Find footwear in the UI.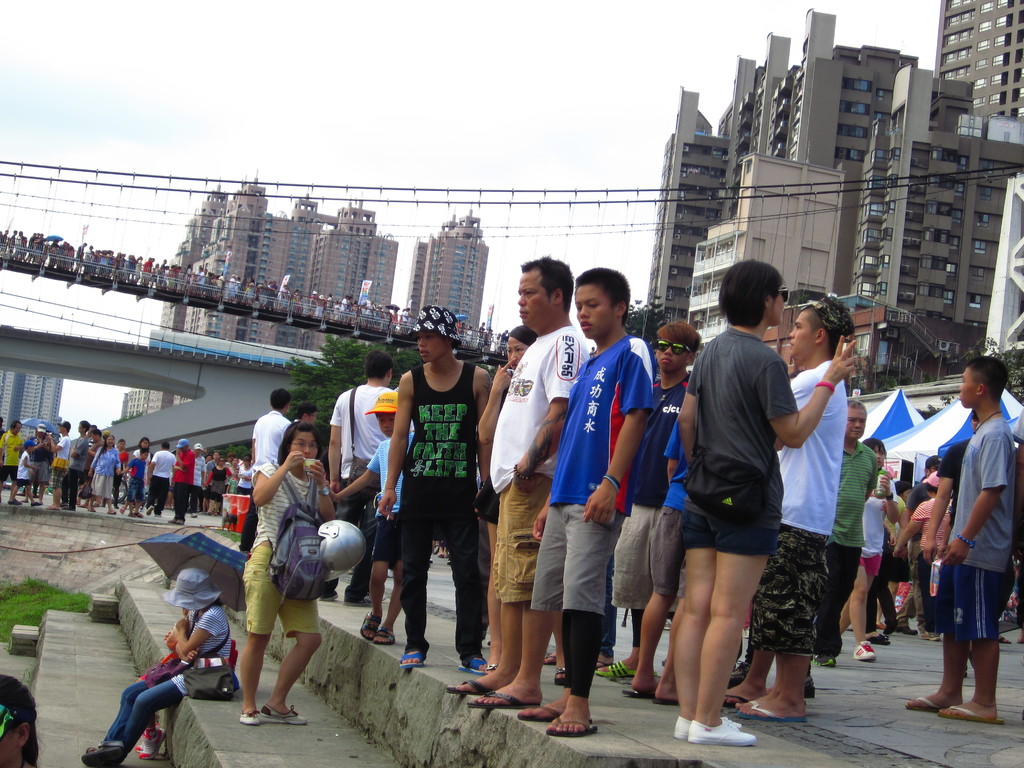
UI element at crop(676, 714, 689, 744).
